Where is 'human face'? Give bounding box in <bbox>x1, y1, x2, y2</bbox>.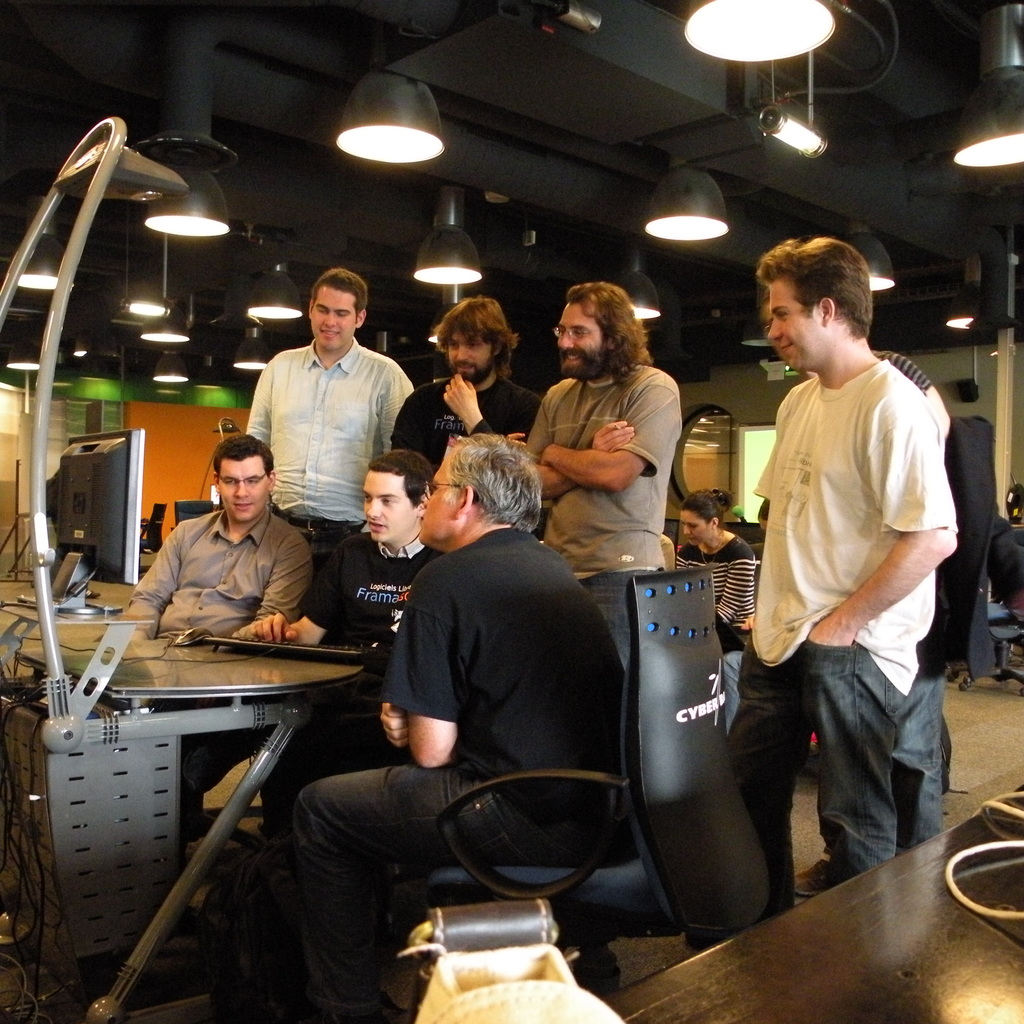
<bbox>677, 510, 717, 543</bbox>.
